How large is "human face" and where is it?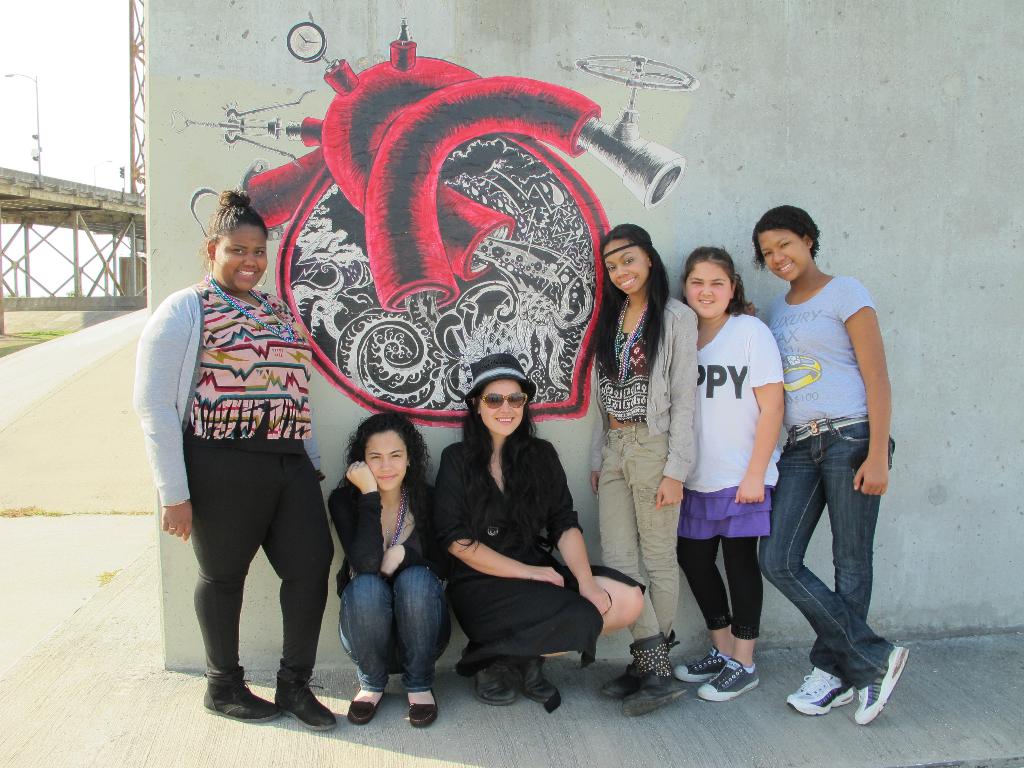
Bounding box: 217 216 271 291.
